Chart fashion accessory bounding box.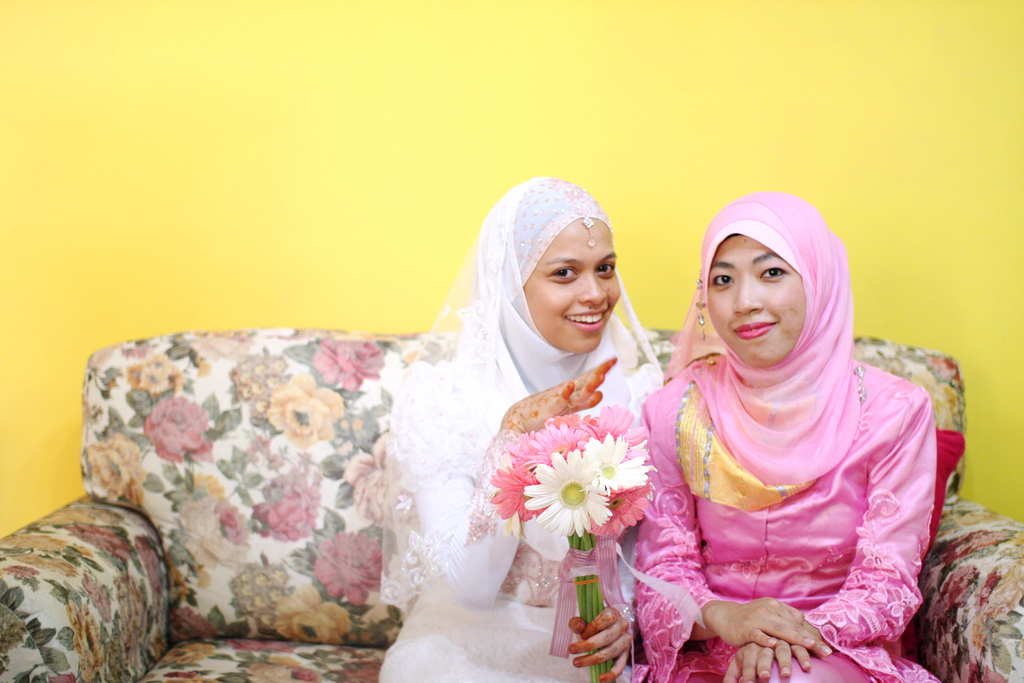
Charted: Rect(696, 277, 703, 338).
